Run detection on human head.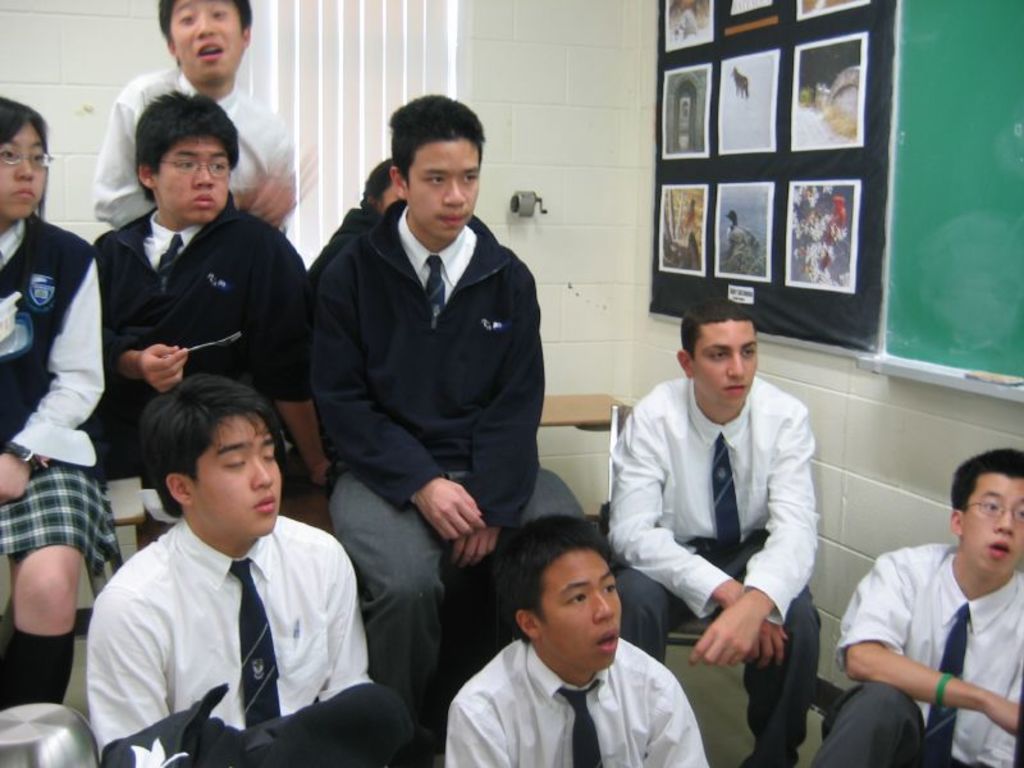
Result: (x1=948, y1=451, x2=1023, y2=577).
